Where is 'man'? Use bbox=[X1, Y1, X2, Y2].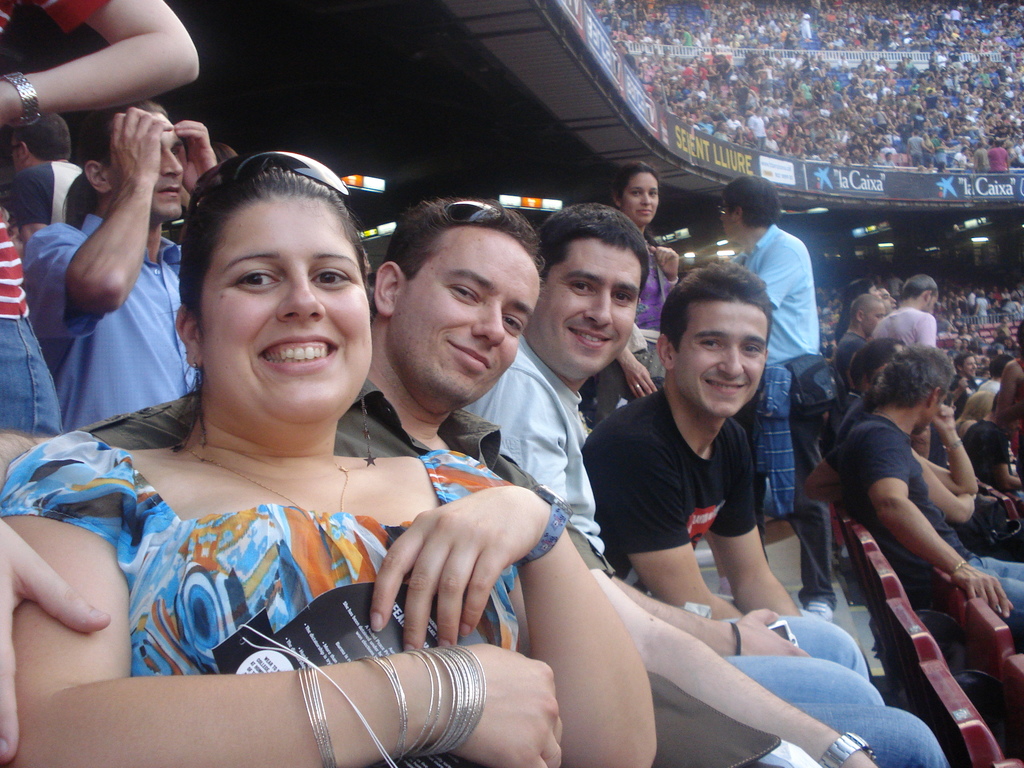
bbox=[744, 102, 767, 148].
